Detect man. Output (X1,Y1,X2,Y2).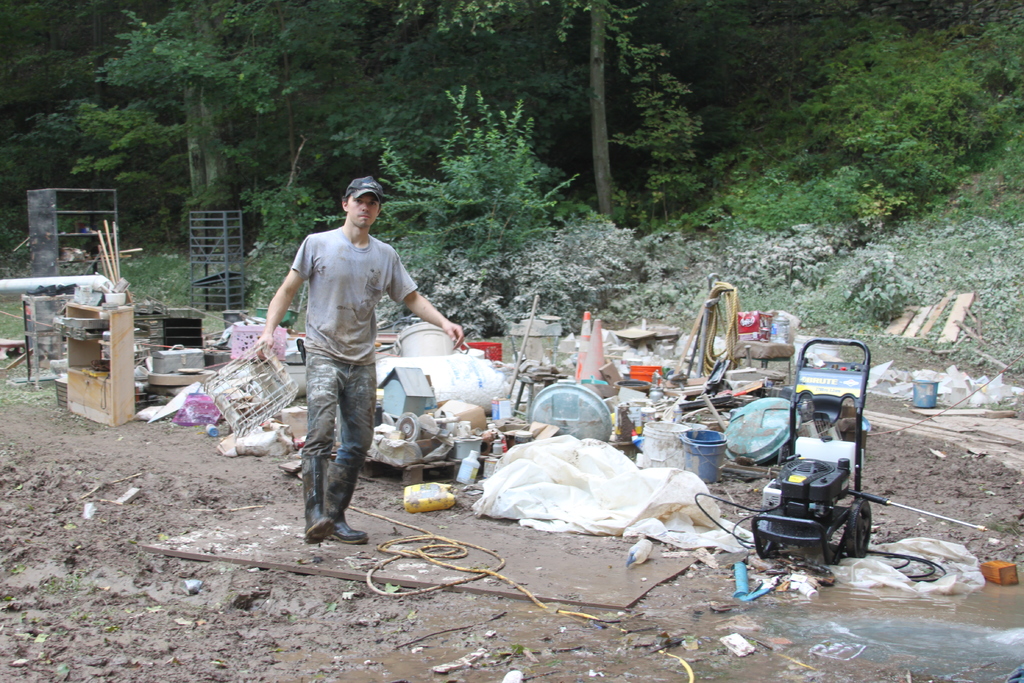
(265,179,431,555).
